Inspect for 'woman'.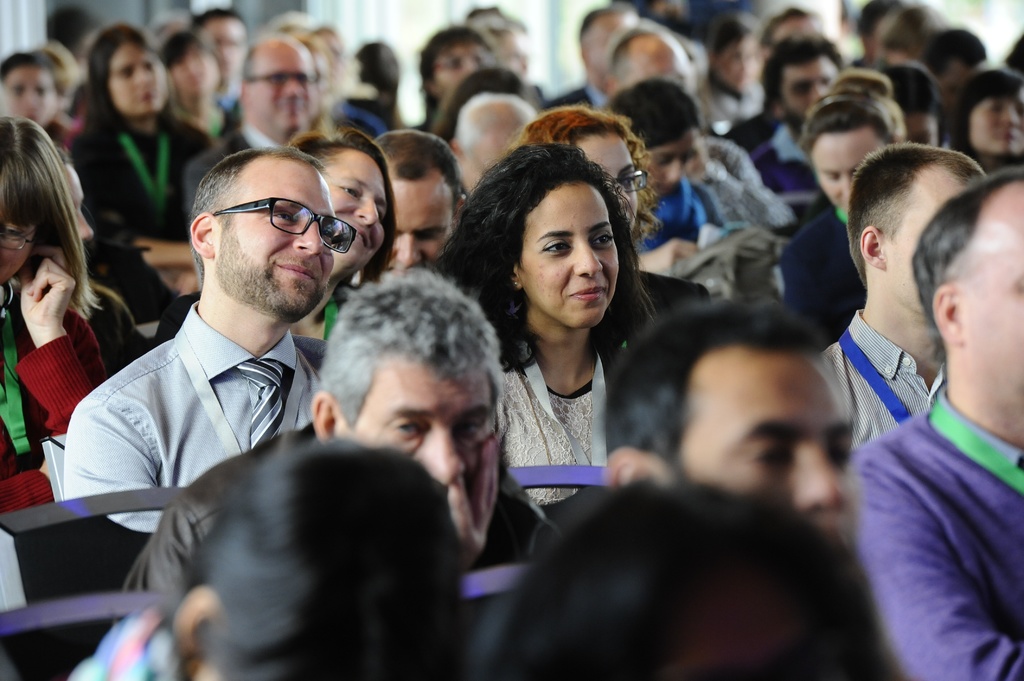
Inspection: (475,479,913,680).
